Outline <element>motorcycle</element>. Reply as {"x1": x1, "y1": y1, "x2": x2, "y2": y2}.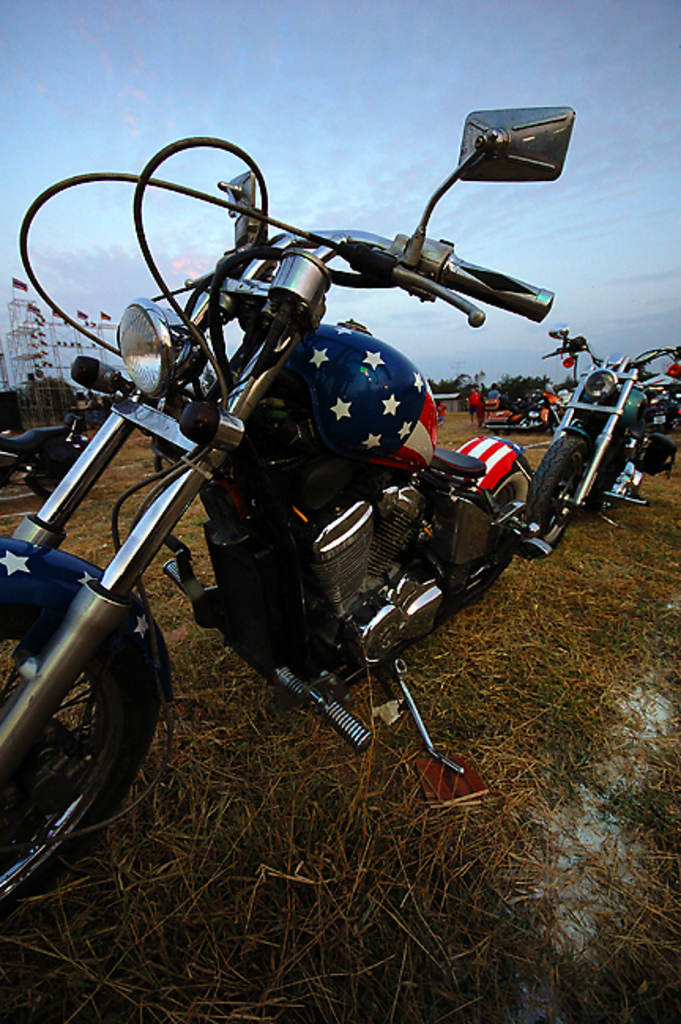
{"x1": 525, "y1": 328, "x2": 679, "y2": 558}.
